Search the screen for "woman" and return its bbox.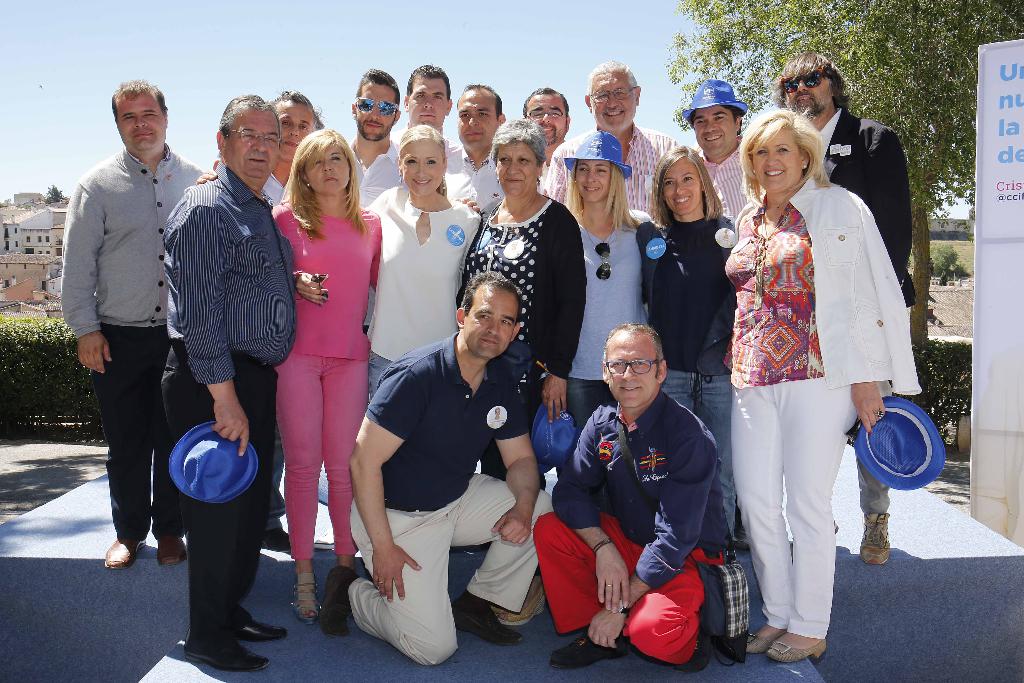
Found: box=[635, 145, 737, 556].
